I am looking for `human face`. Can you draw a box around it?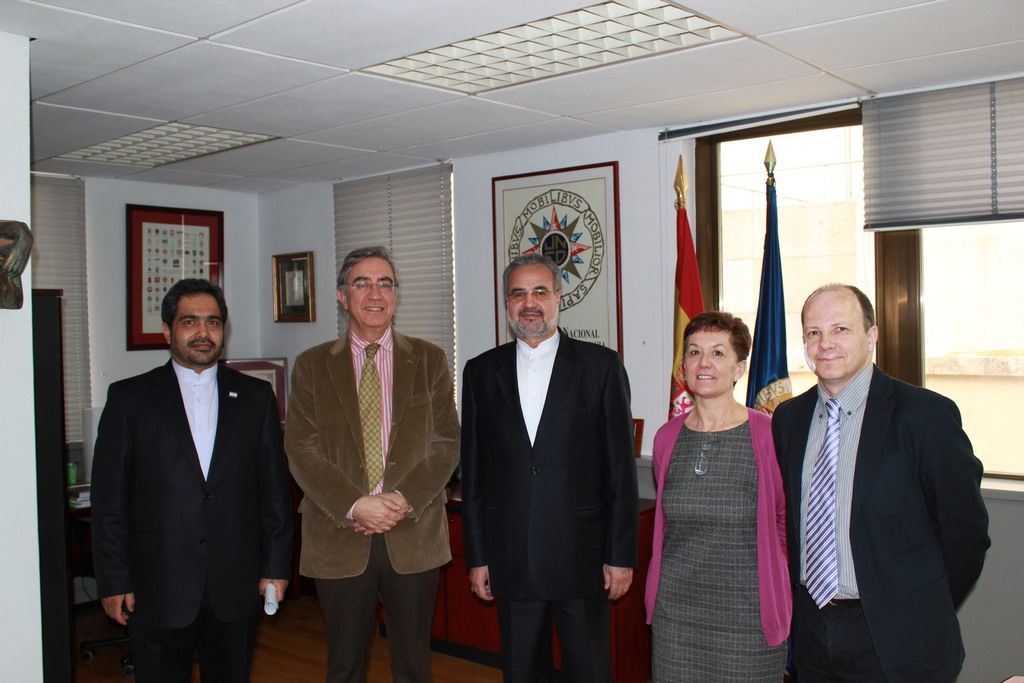
Sure, the bounding box is BBox(505, 263, 557, 338).
